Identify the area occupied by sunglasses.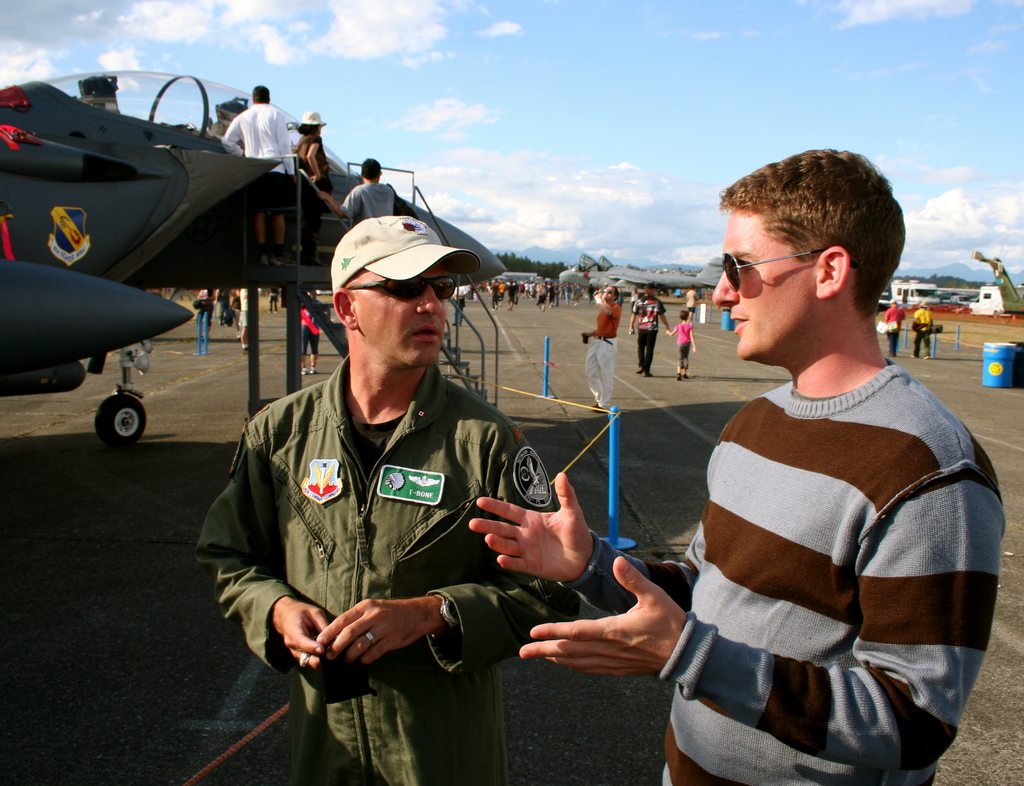
Area: locate(341, 277, 458, 303).
